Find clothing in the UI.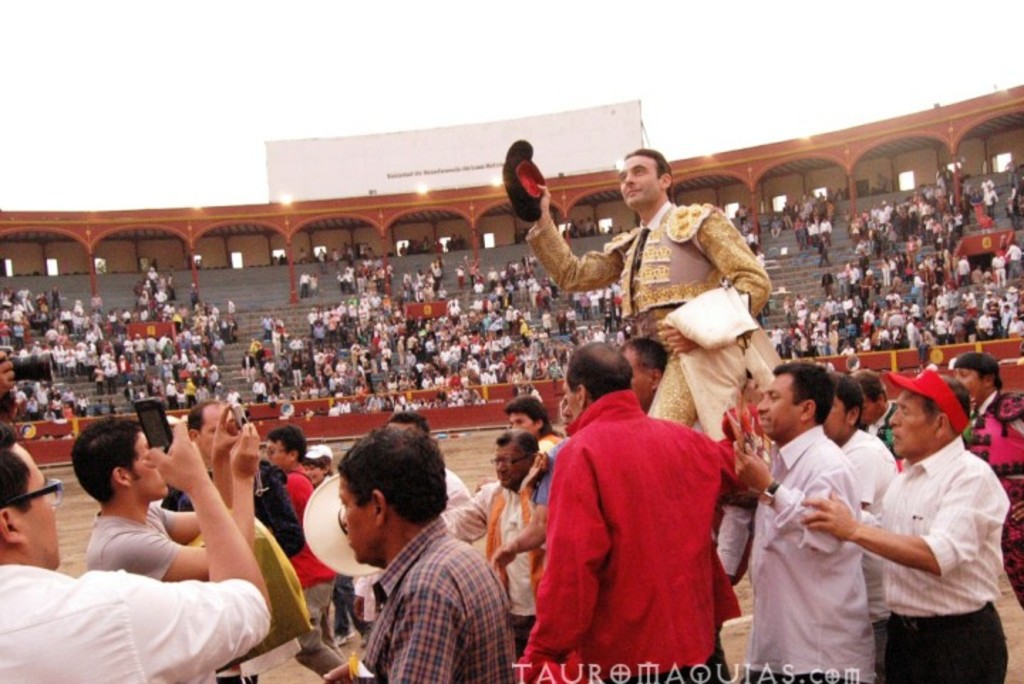
UI element at 535/384/745/677.
